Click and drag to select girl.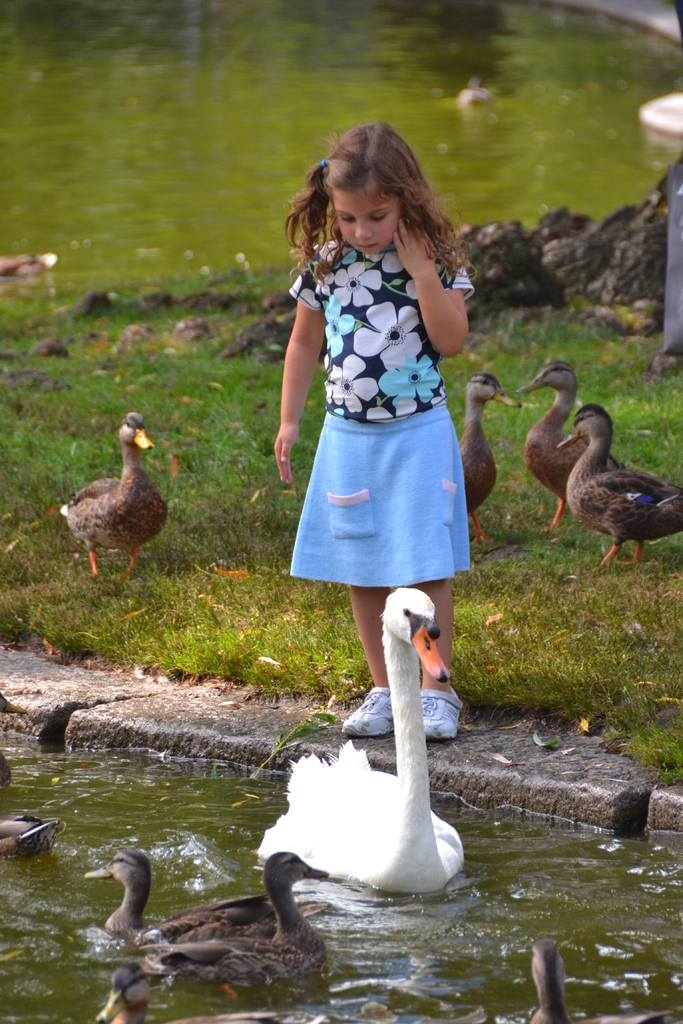
Selection: [x1=265, y1=113, x2=473, y2=749].
